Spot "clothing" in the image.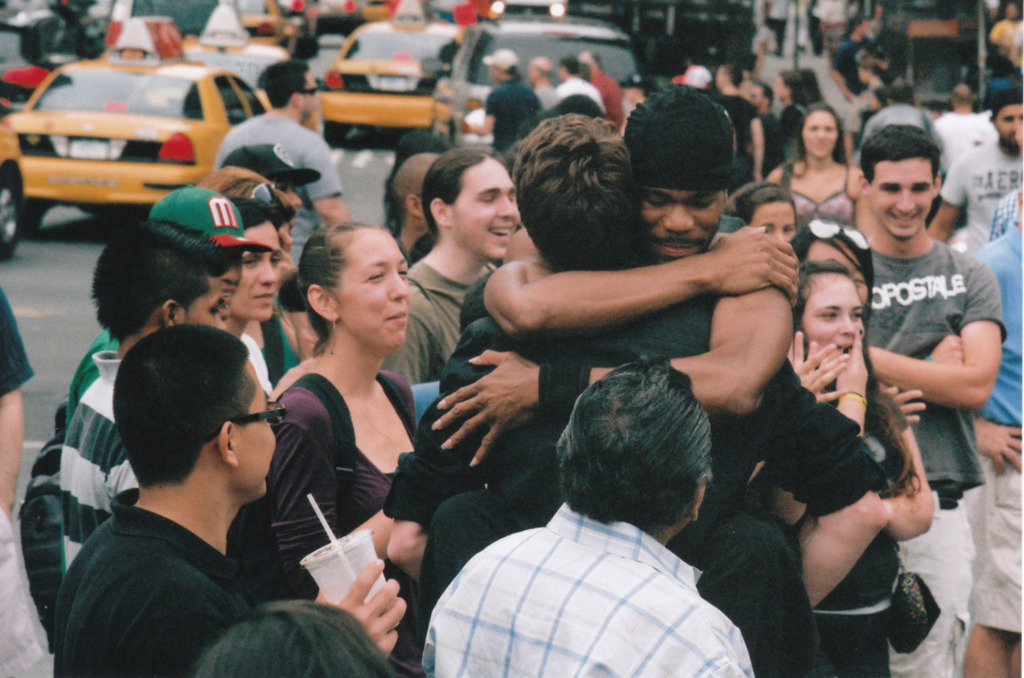
"clothing" found at <box>0,279,30,397</box>.
